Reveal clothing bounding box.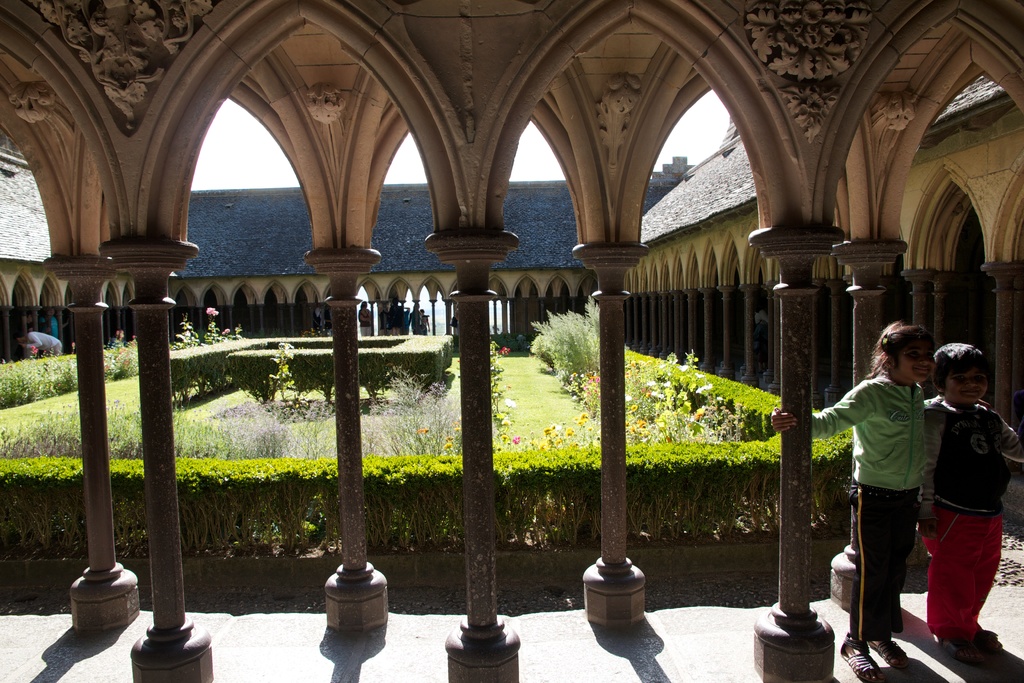
Revealed: pyautogui.locateOnScreen(927, 359, 1016, 638).
